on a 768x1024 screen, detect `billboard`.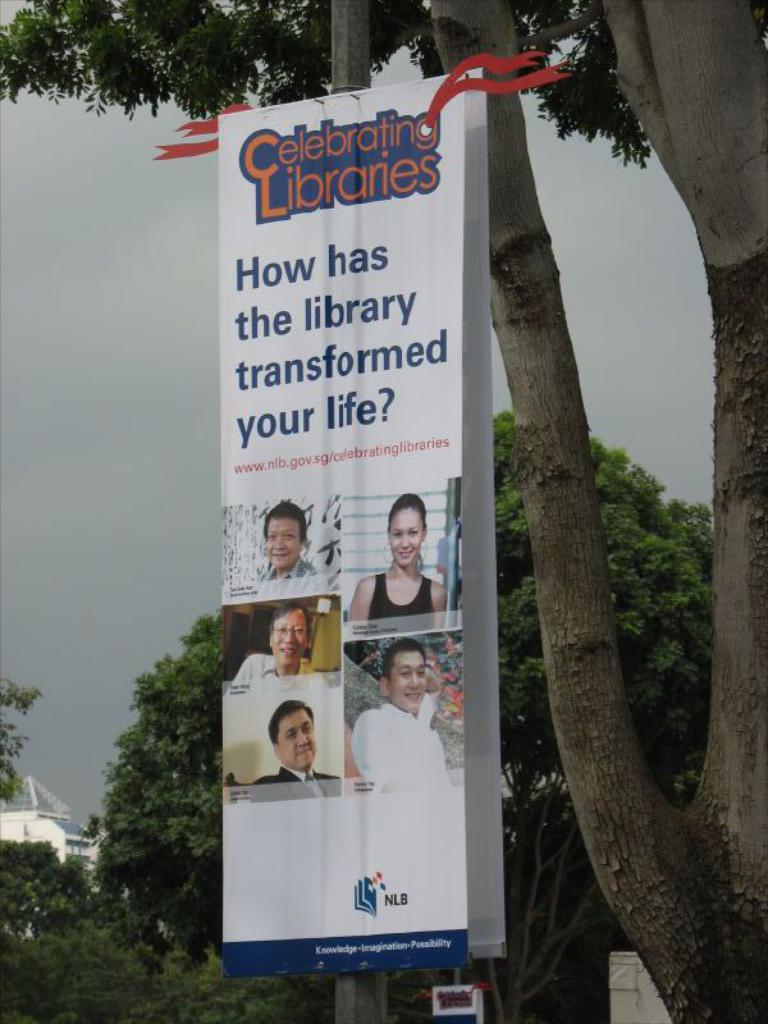
(229, 67, 467, 965).
